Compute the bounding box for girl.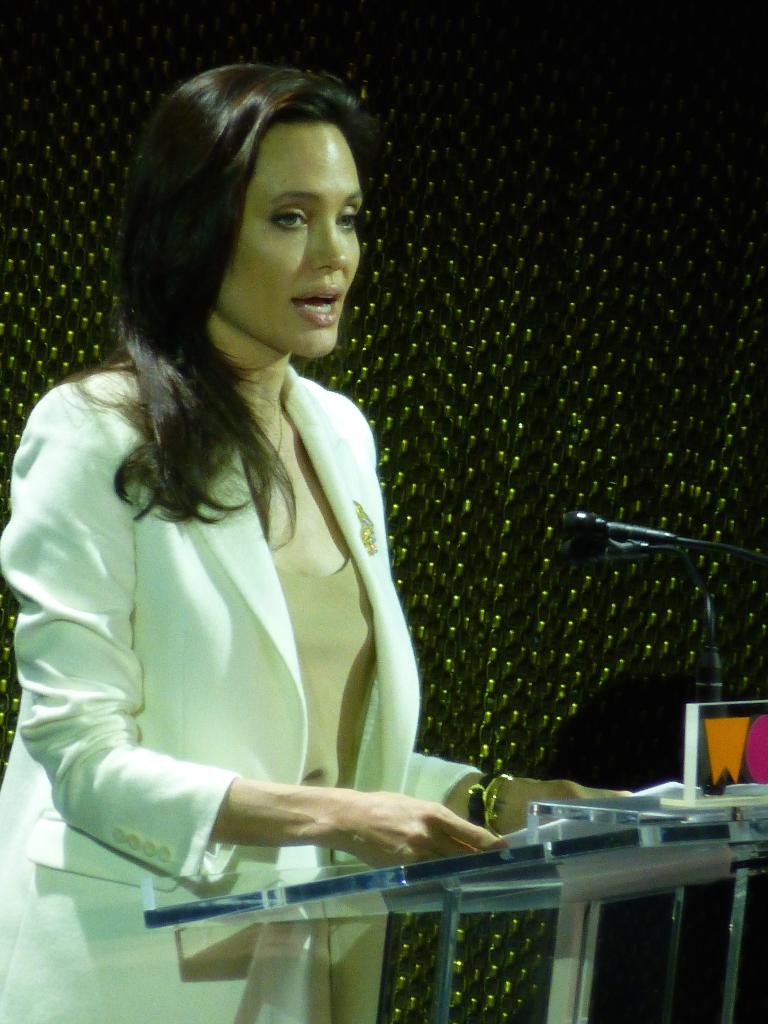
bbox=[0, 63, 648, 1023].
